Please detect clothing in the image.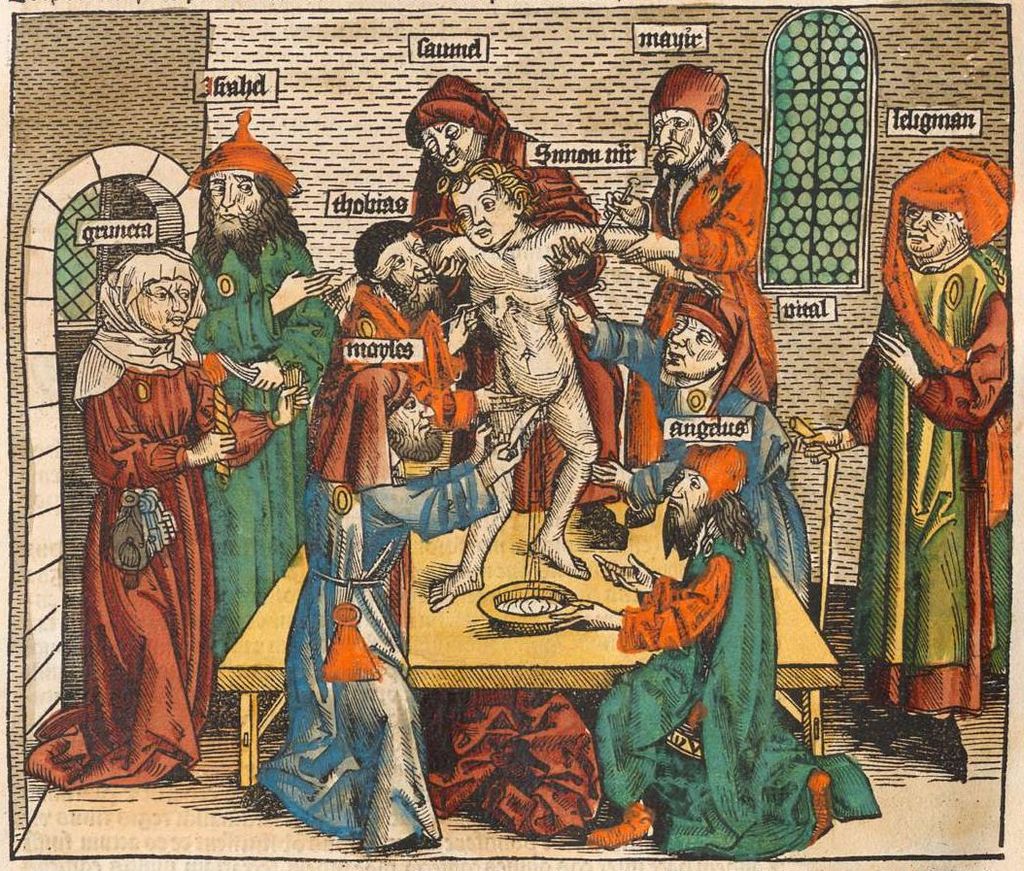
l=258, t=470, r=496, b=848.
